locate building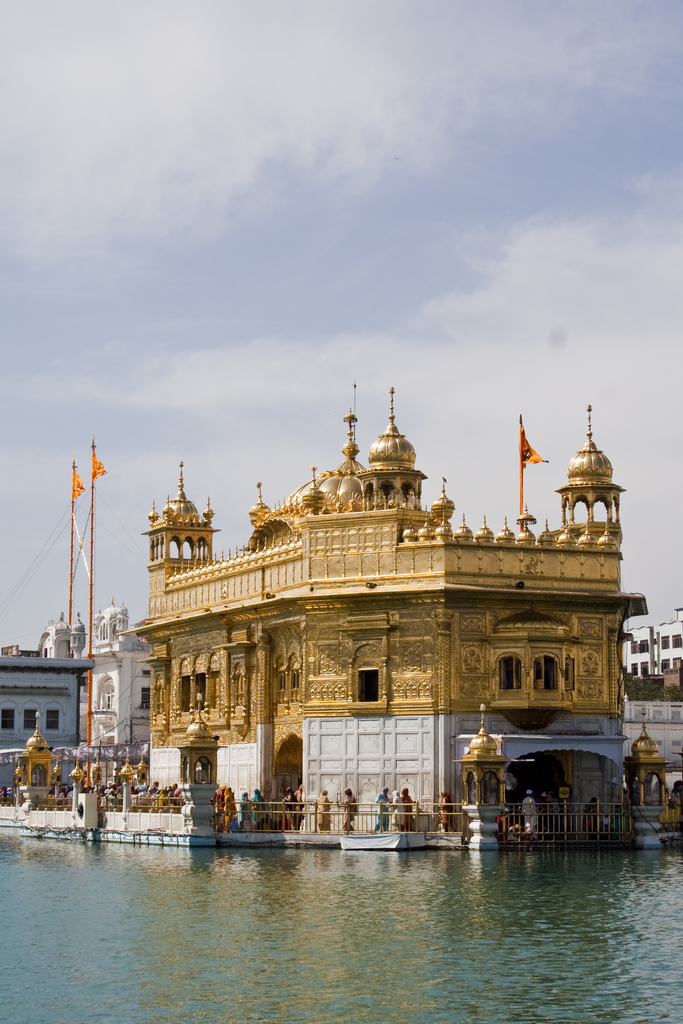
[0,657,93,796]
